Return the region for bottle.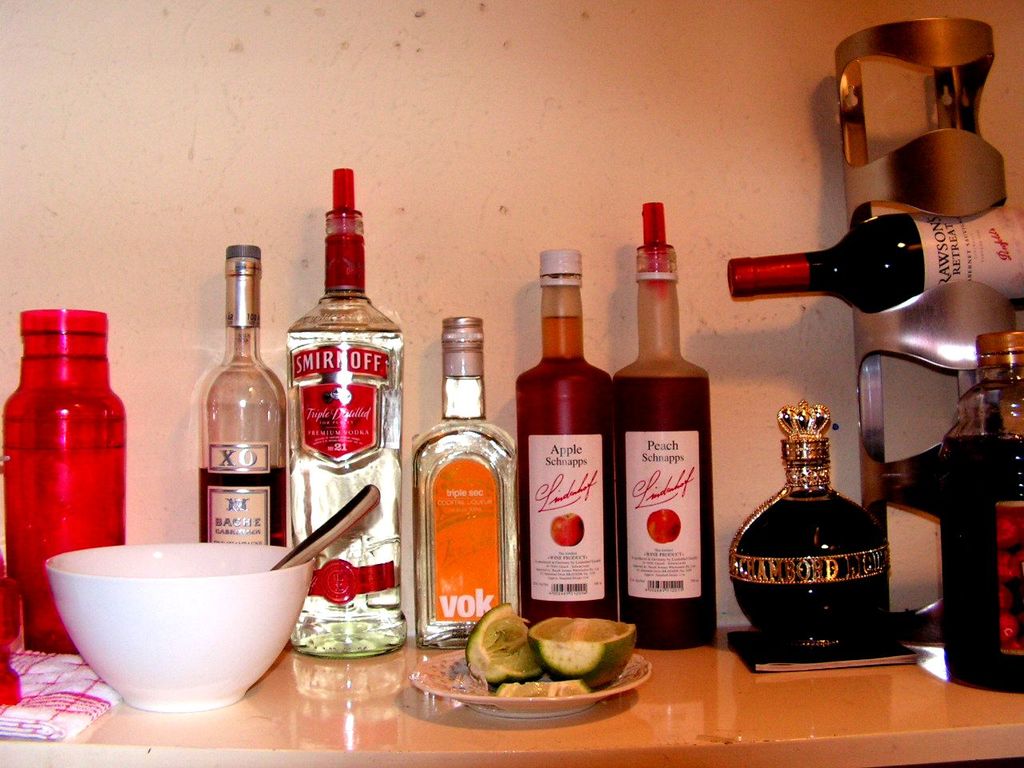
{"left": 282, "top": 167, "right": 410, "bottom": 661}.
